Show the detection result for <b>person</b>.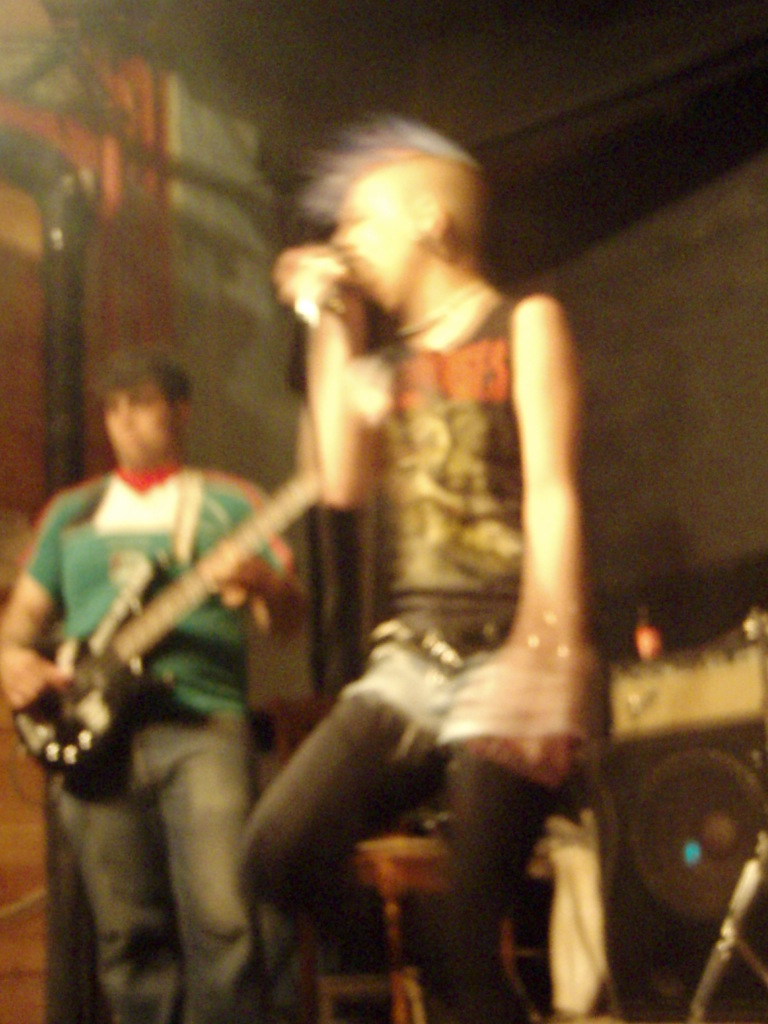
select_region(225, 122, 603, 1023).
